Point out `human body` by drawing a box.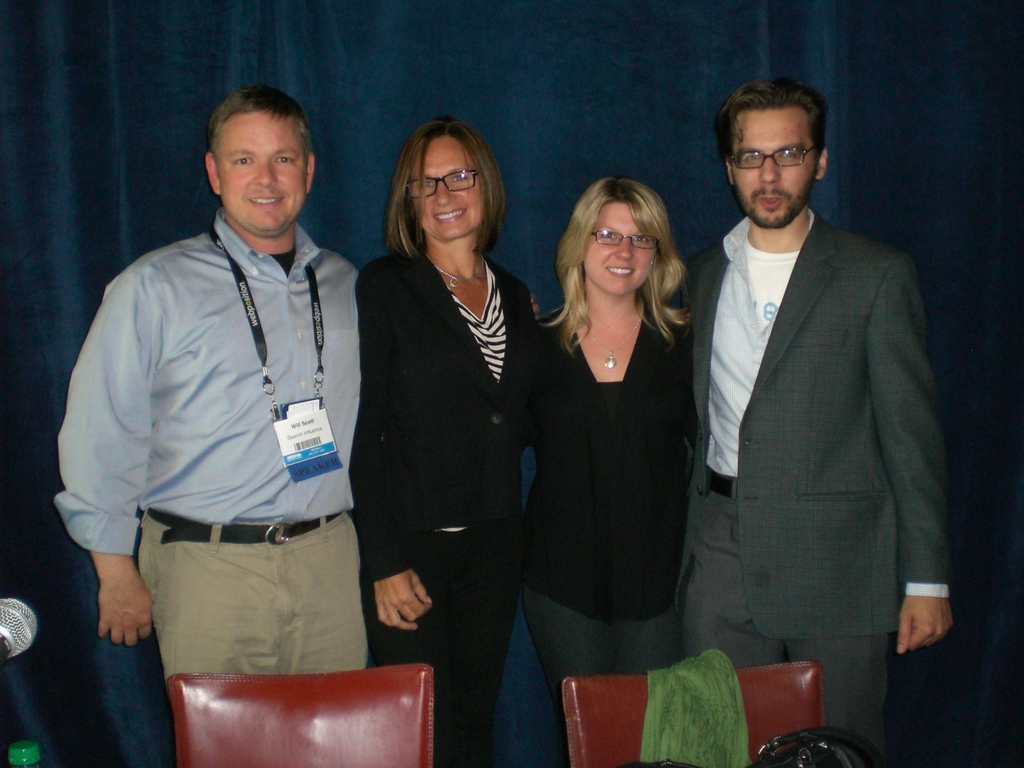
x1=488, y1=163, x2=695, y2=766.
